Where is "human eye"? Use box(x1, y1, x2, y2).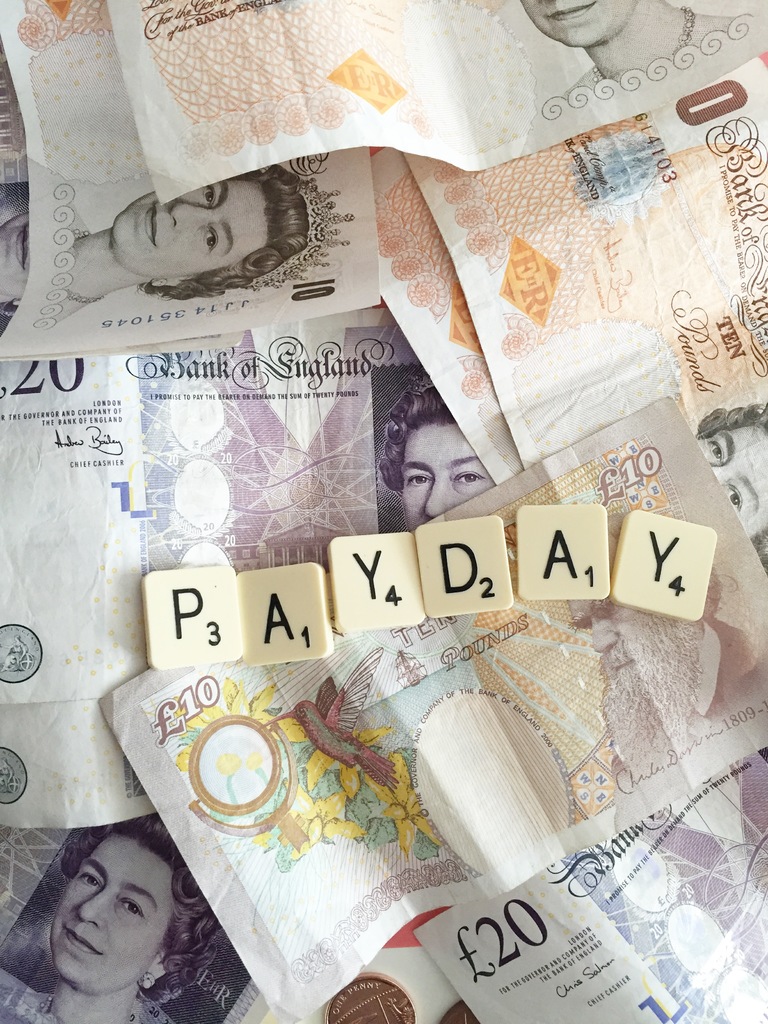
box(705, 433, 728, 468).
